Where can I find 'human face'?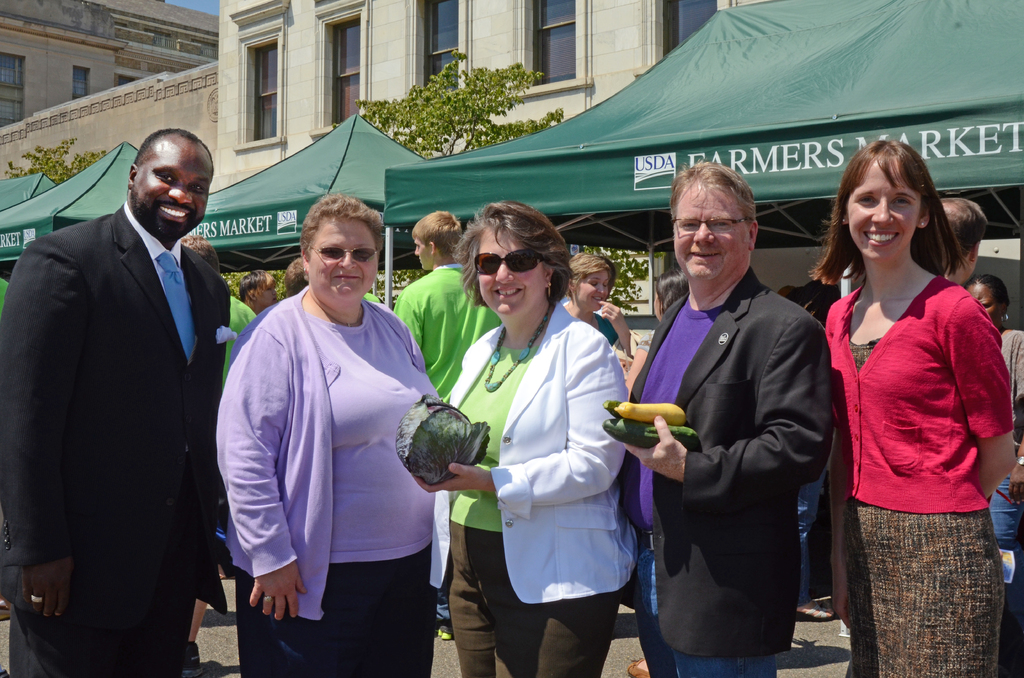
You can find it at Rect(413, 239, 430, 270).
